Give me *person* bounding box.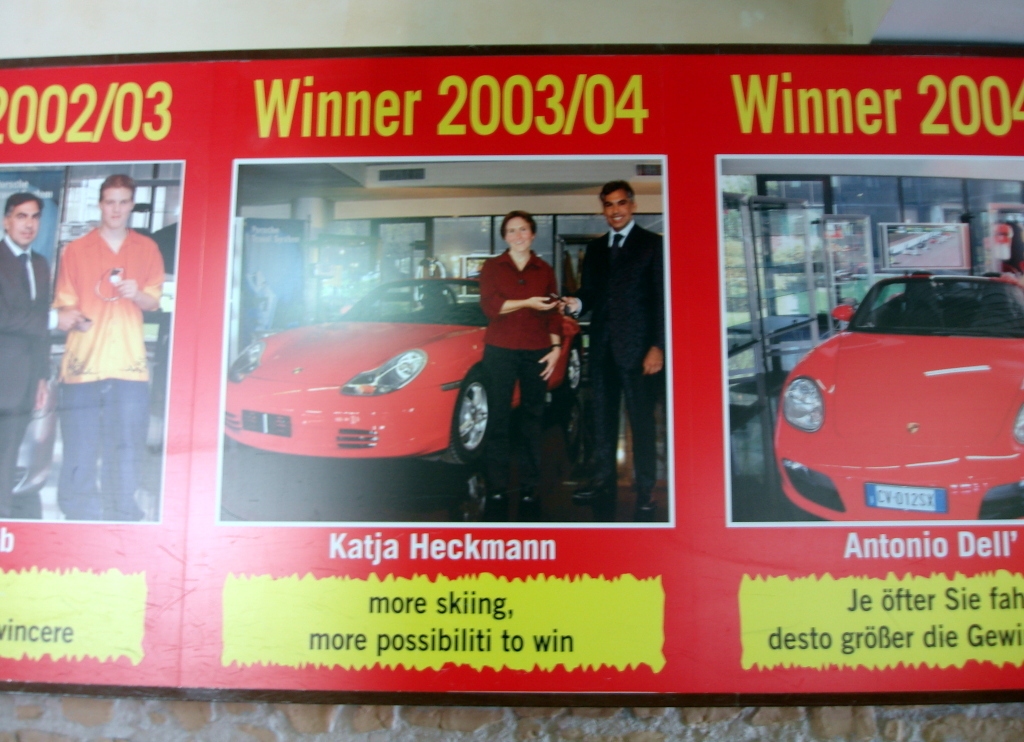
BBox(481, 209, 562, 523).
